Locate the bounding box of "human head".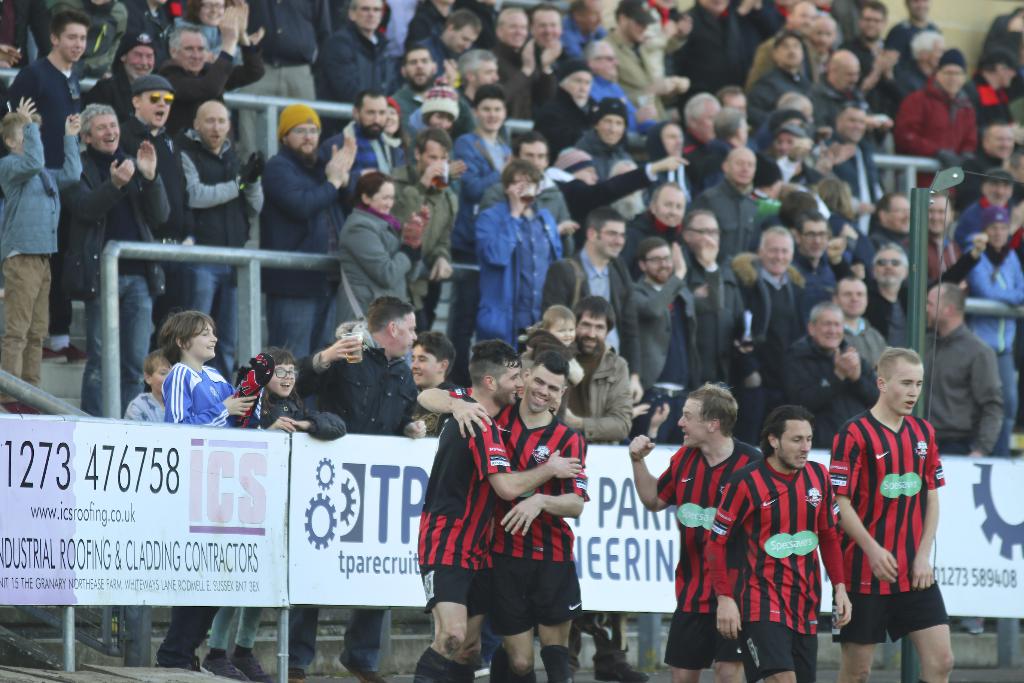
Bounding box: BBox(575, 295, 617, 358).
